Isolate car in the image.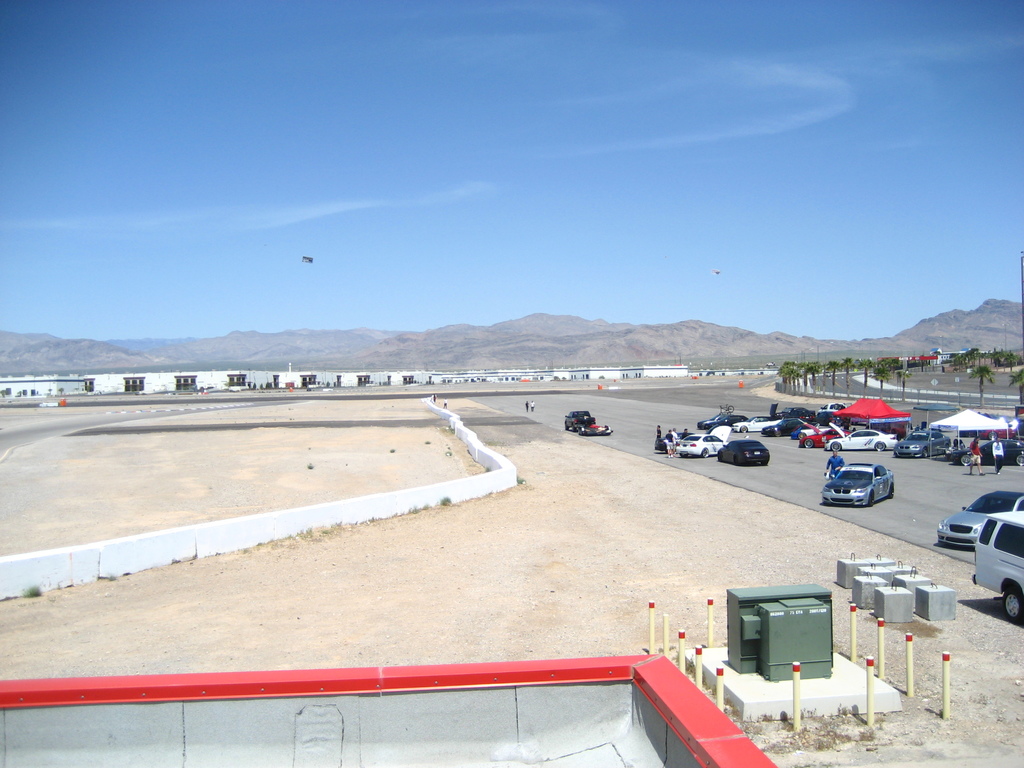
Isolated region: box(575, 419, 611, 436).
